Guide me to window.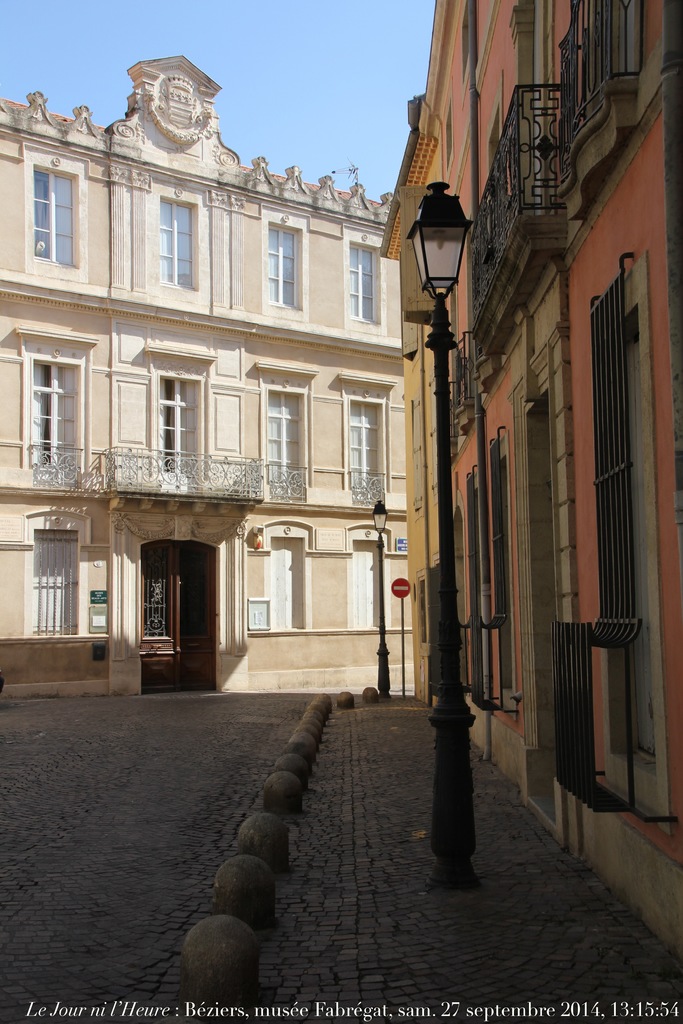
Guidance: 265 228 299 309.
